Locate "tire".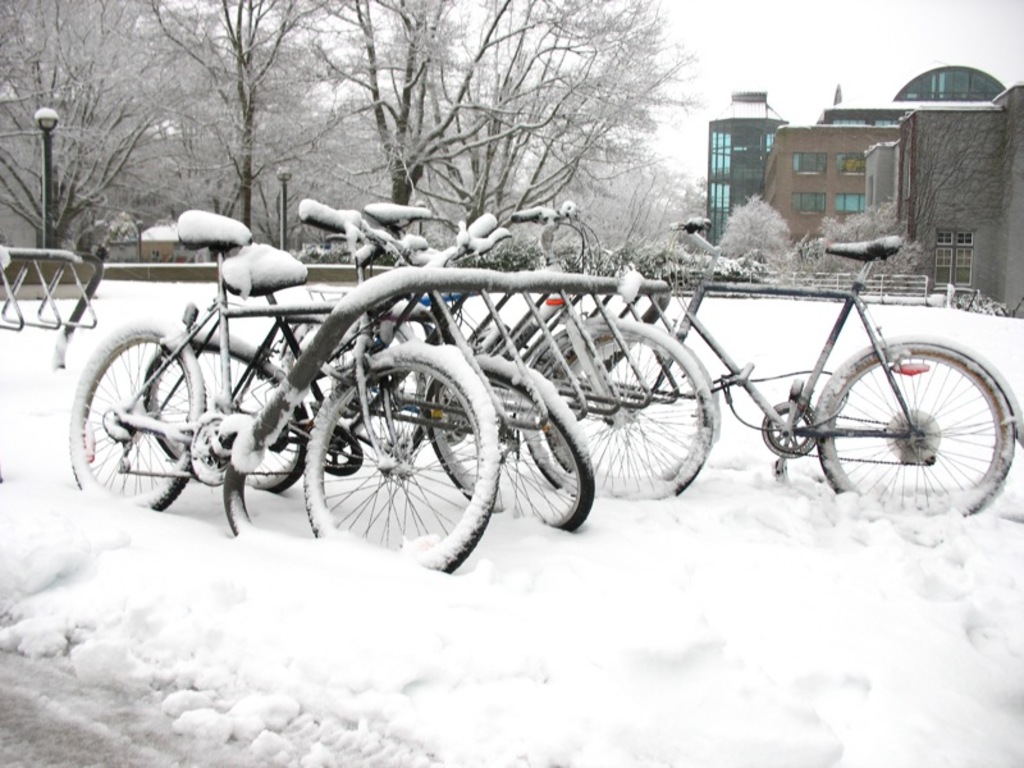
Bounding box: [left=64, top=315, right=204, bottom=515].
